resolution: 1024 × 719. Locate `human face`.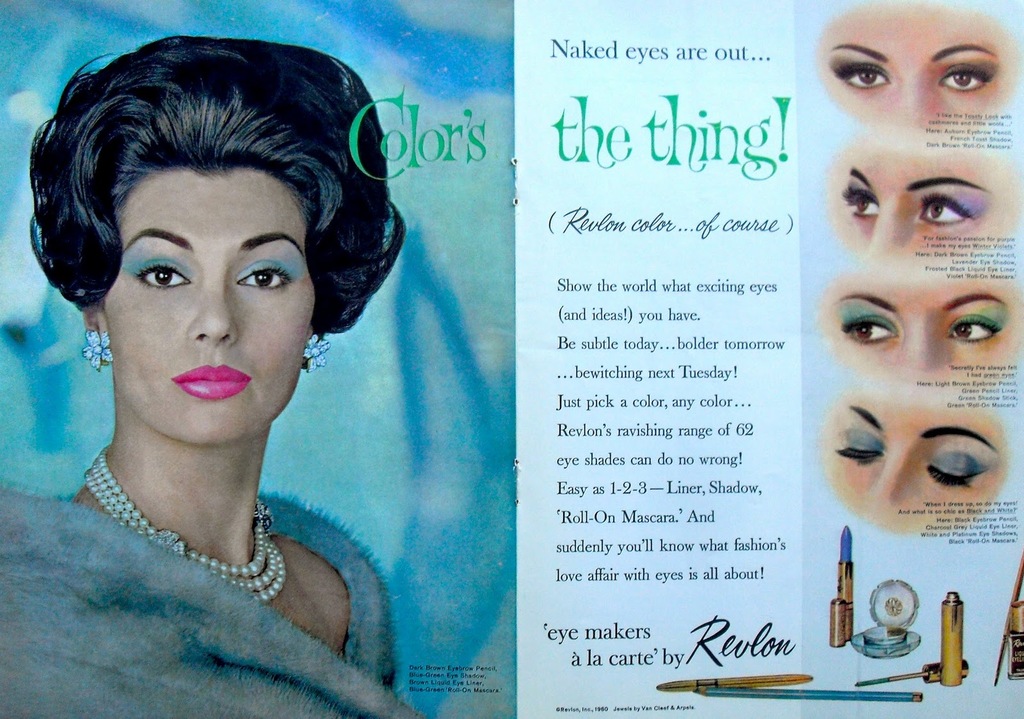
box=[815, 274, 1023, 376].
